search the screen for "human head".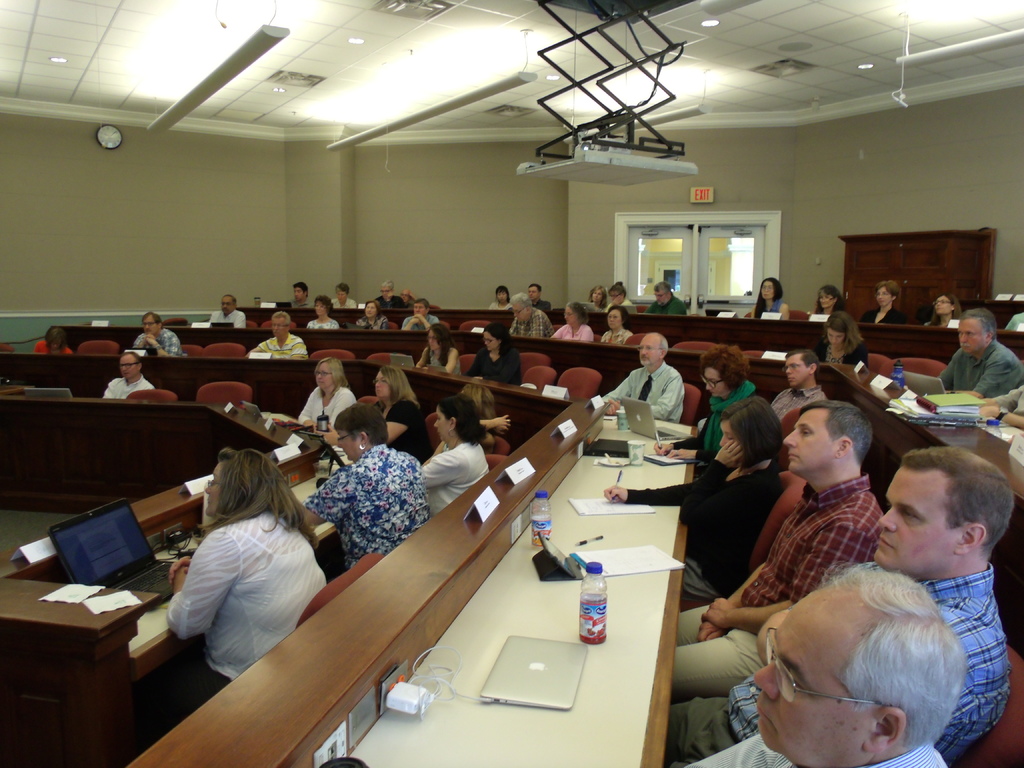
Found at [217, 294, 237, 315].
